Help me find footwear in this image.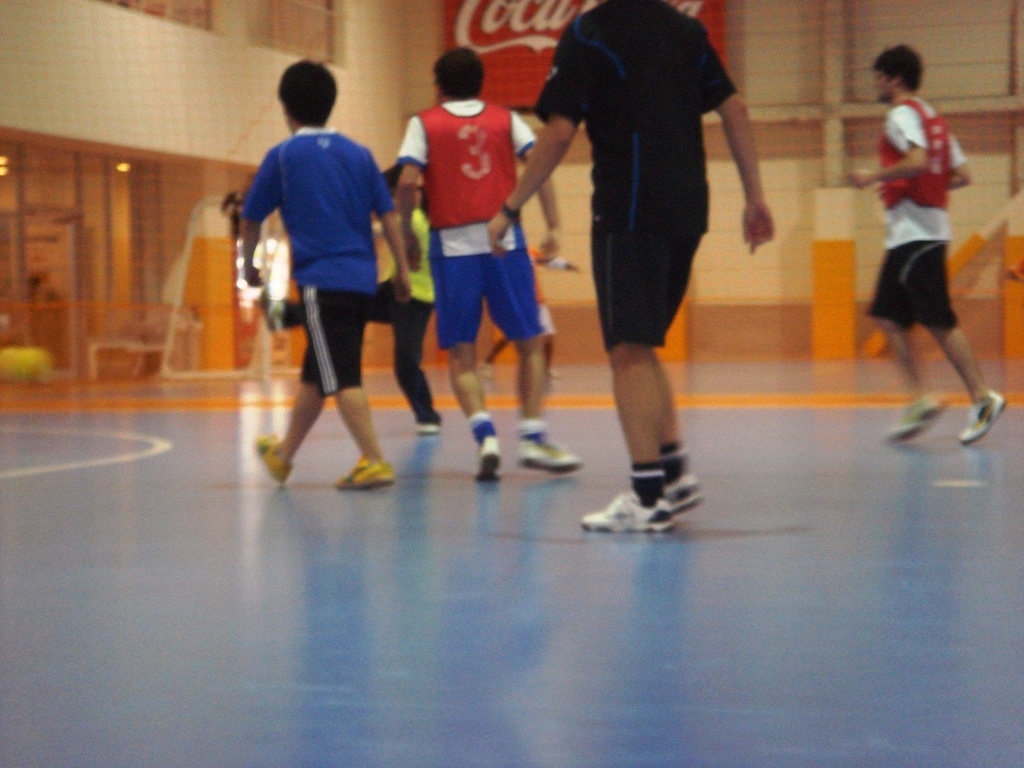
Found it: box(663, 477, 710, 516).
